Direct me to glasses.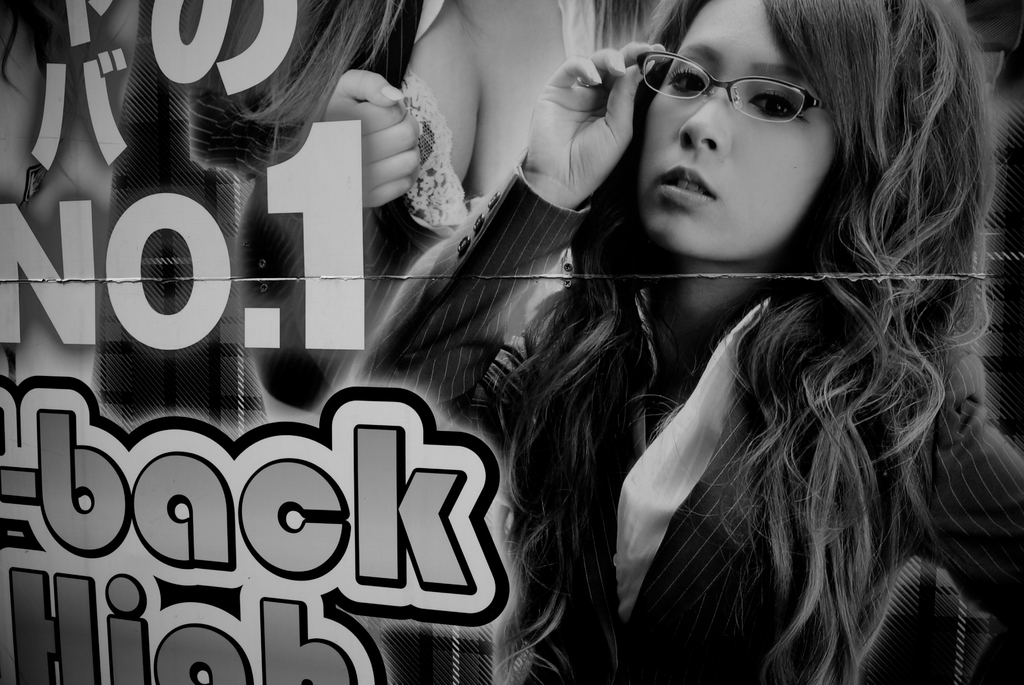
Direction: (left=628, top=44, right=842, bottom=134).
